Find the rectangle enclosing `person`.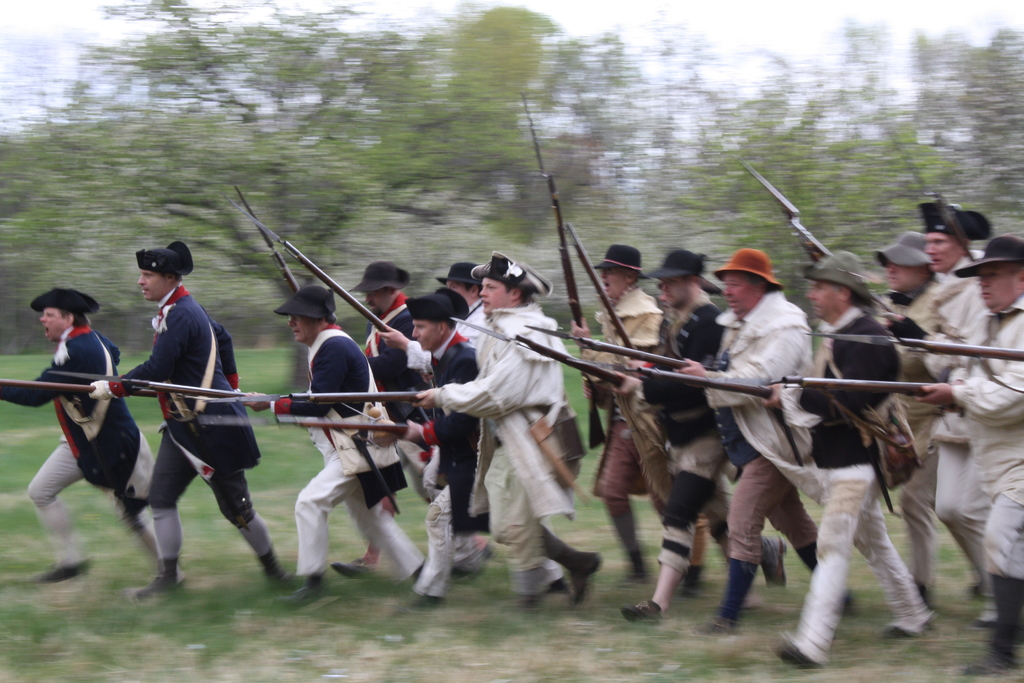
Rect(762, 270, 932, 672).
